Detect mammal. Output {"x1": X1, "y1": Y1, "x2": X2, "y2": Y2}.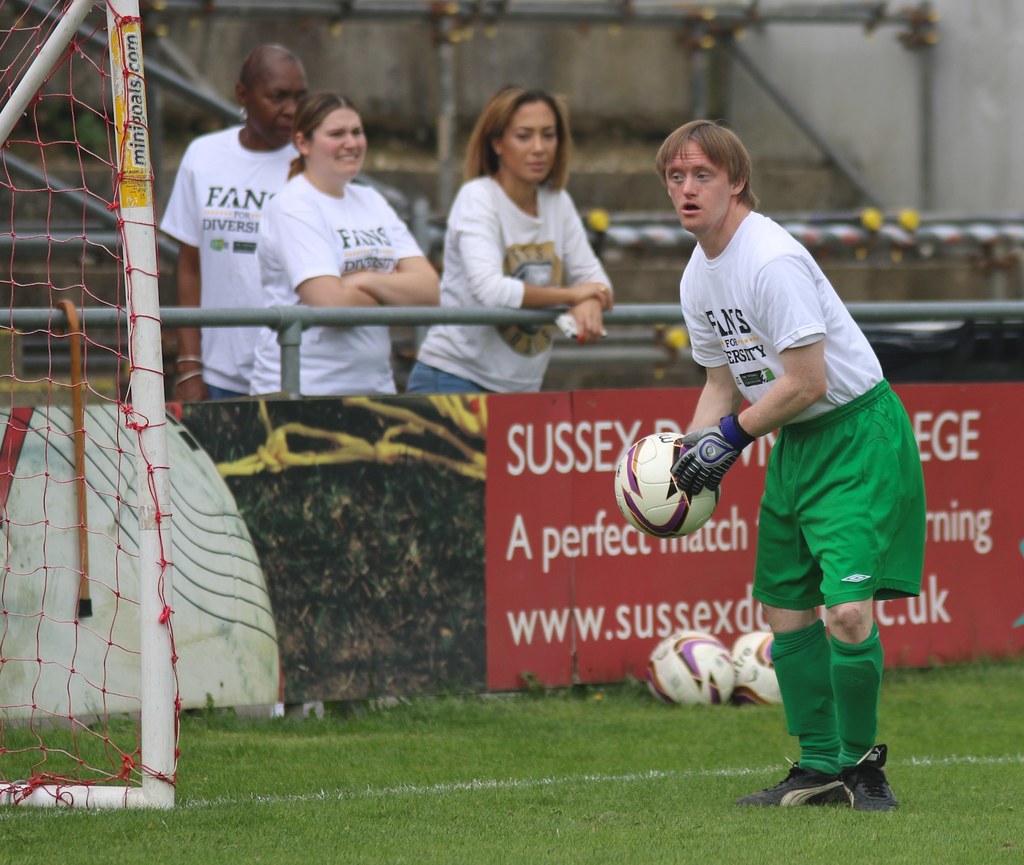
{"x1": 403, "y1": 81, "x2": 617, "y2": 393}.
